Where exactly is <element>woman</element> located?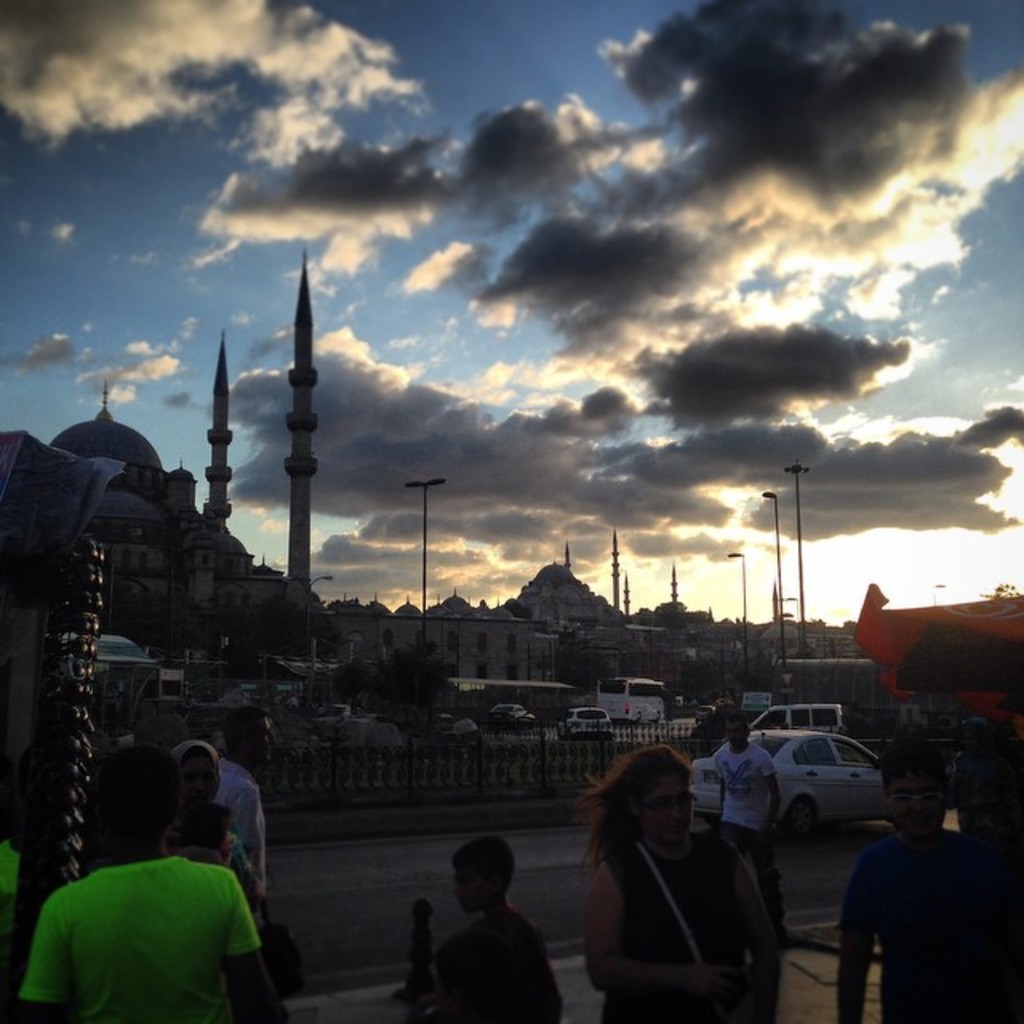
Its bounding box is crop(589, 754, 792, 1018).
